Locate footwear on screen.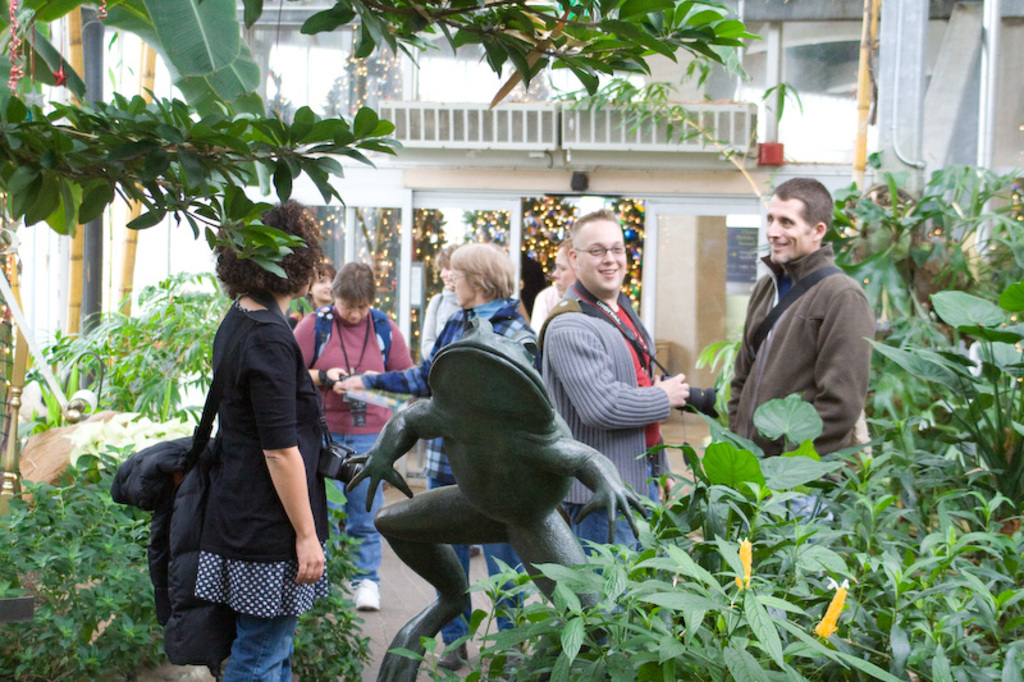
On screen at left=435, top=647, right=468, bottom=668.
